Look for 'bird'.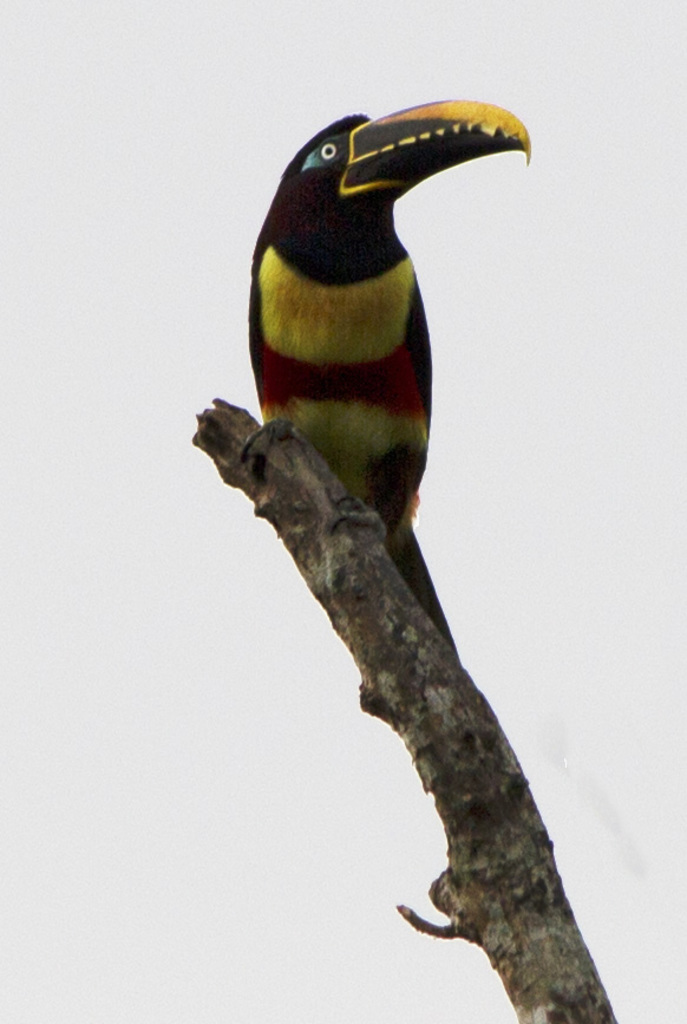
Found: Rect(224, 94, 538, 620).
